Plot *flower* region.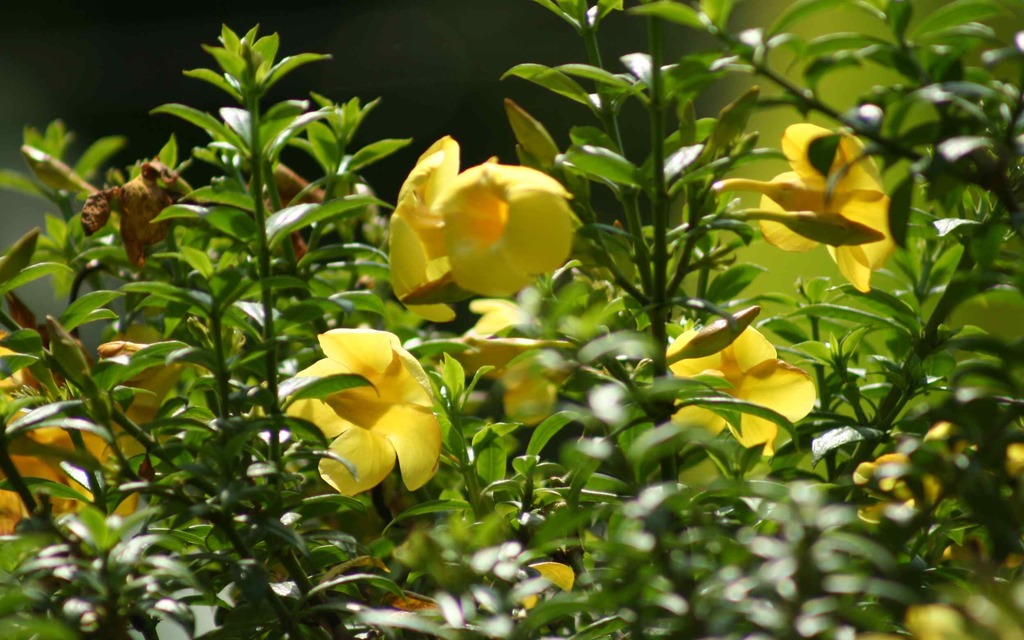
Plotted at box=[429, 151, 581, 299].
